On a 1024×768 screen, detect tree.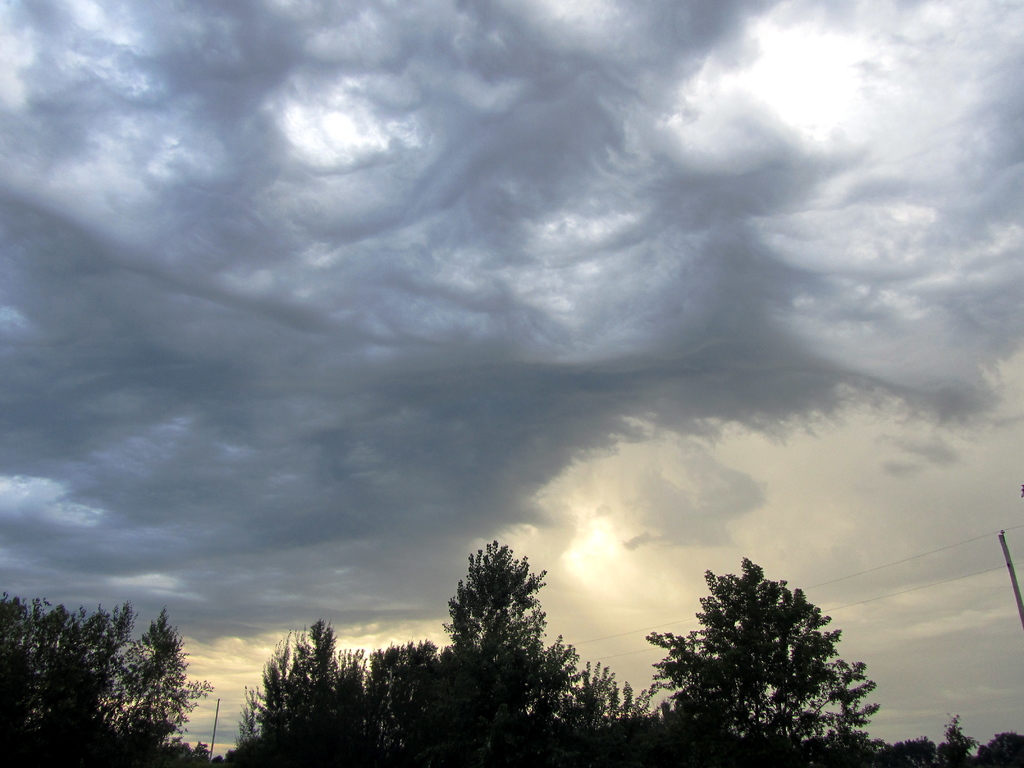
(left=648, top=559, right=880, bottom=748).
